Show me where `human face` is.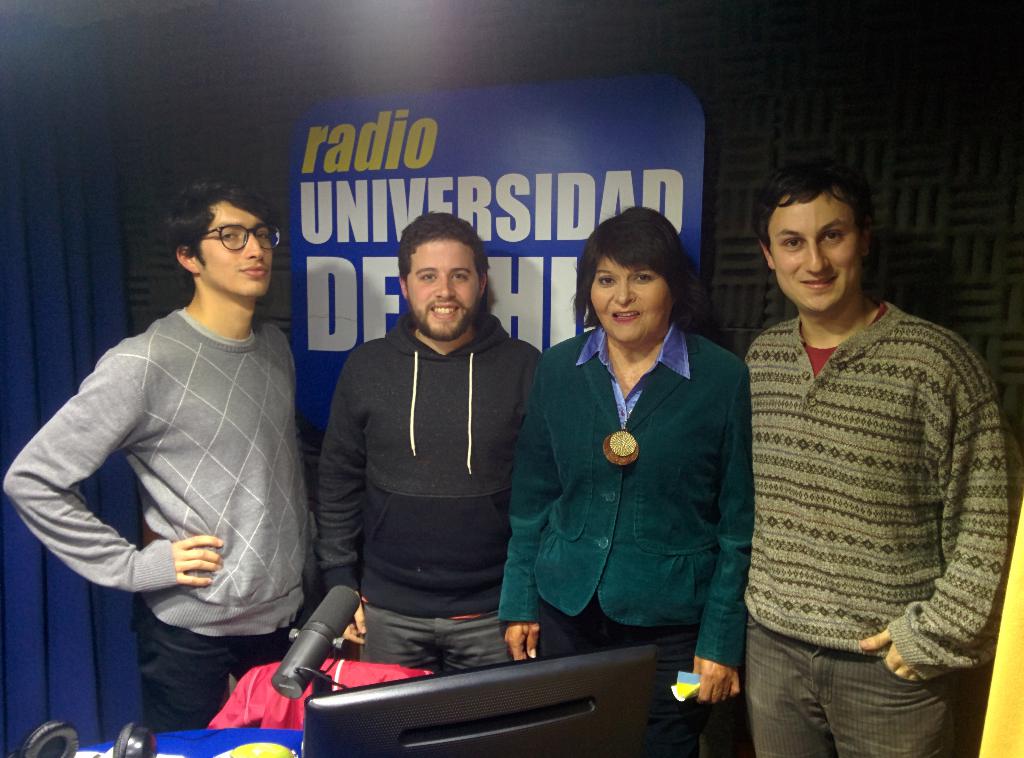
`human face` is at left=402, top=239, right=479, bottom=339.
